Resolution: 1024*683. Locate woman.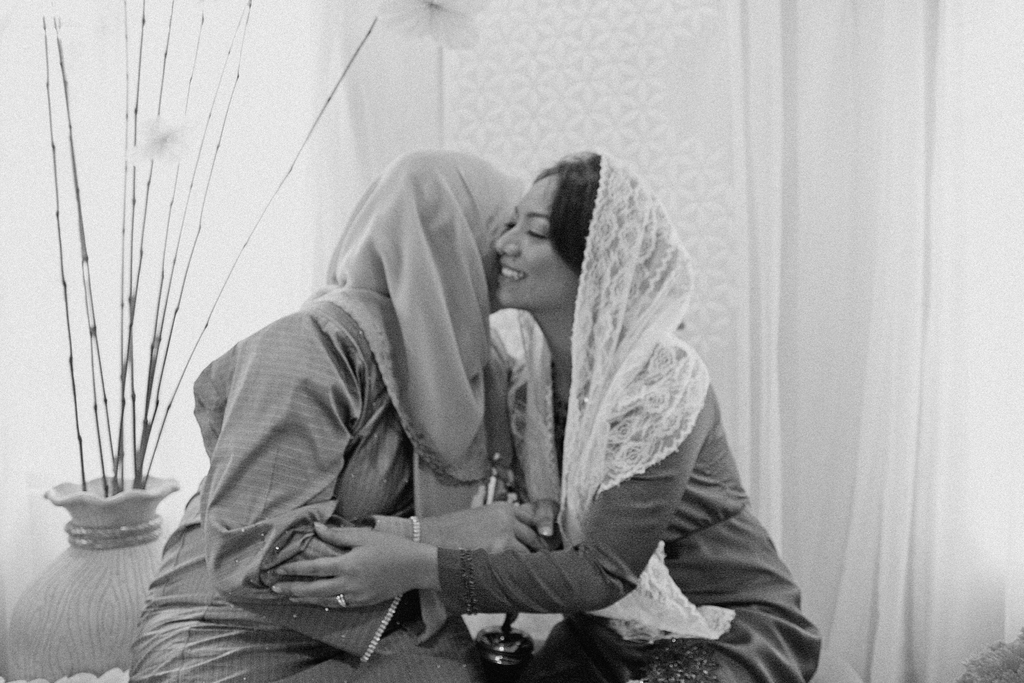
bbox=(130, 142, 557, 682).
